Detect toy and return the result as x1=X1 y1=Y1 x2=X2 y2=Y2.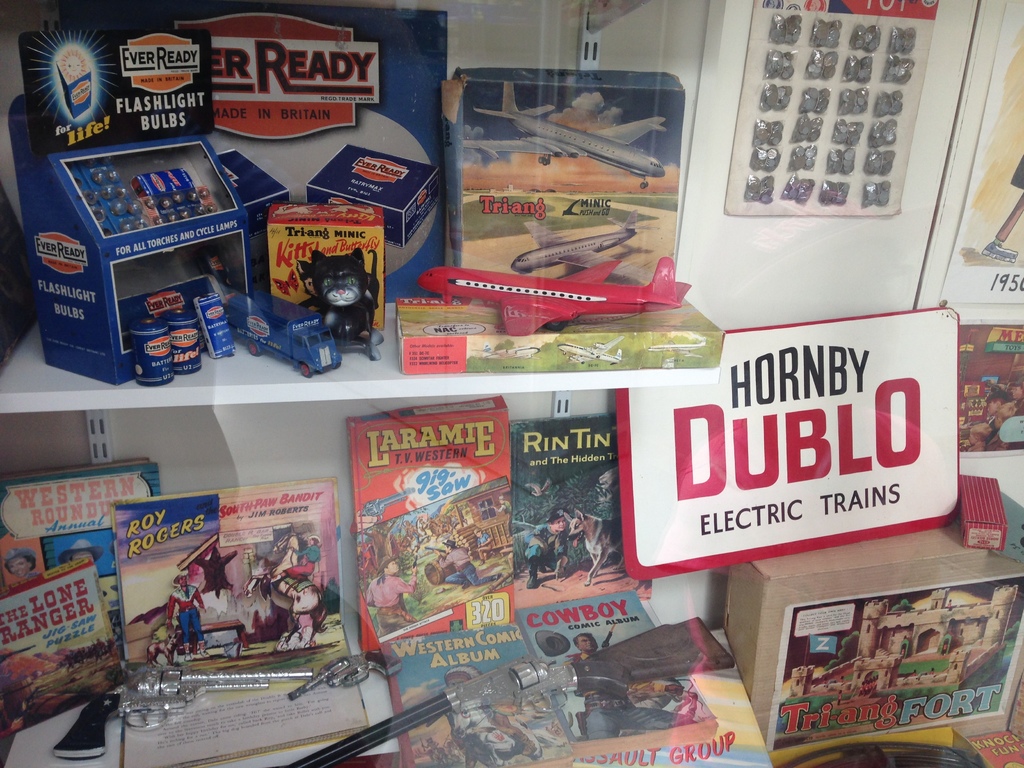
x1=412 y1=515 x2=431 y2=547.
